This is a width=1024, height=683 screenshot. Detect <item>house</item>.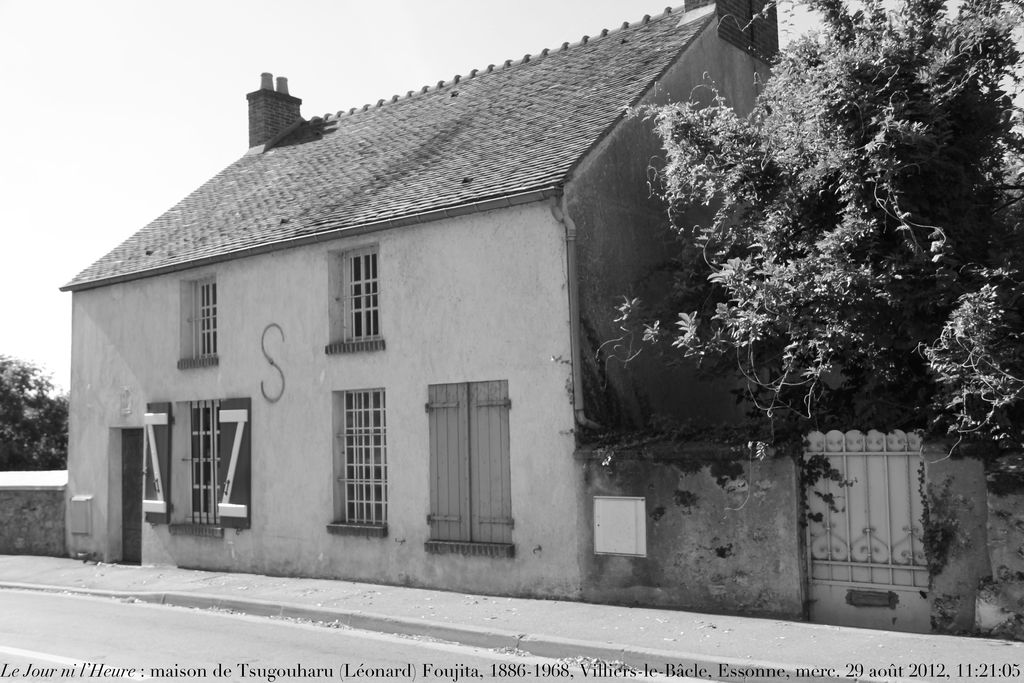
(83, 1, 831, 607).
